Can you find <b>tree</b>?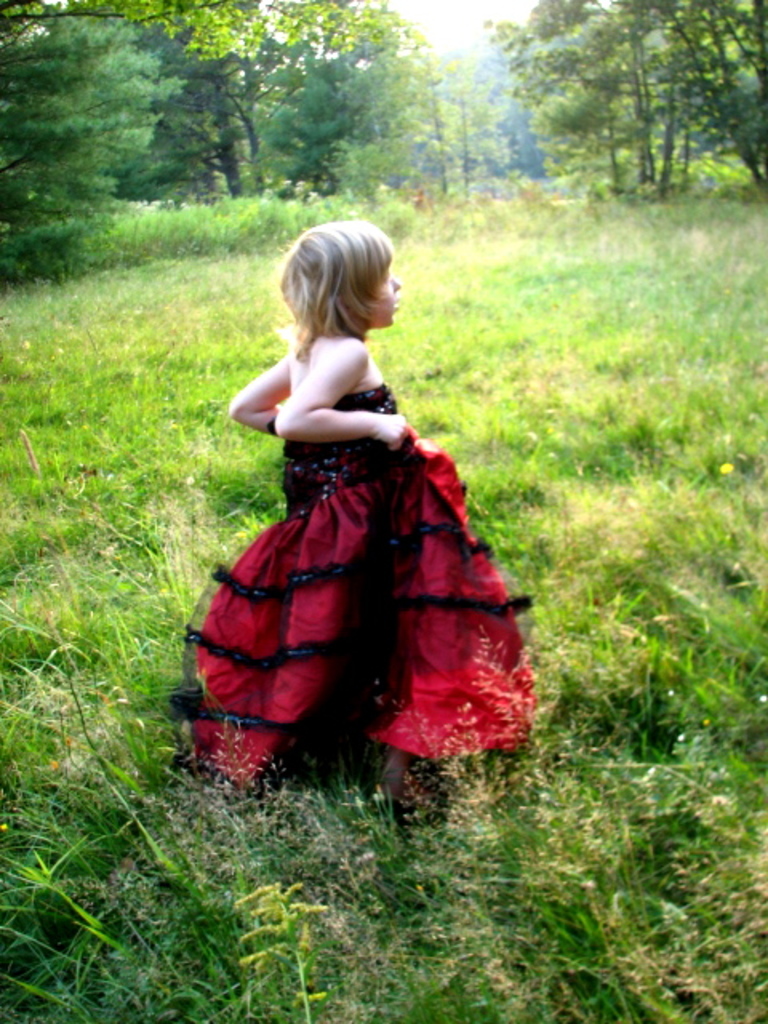
Yes, bounding box: left=250, top=0, right=426, bottom=202.
